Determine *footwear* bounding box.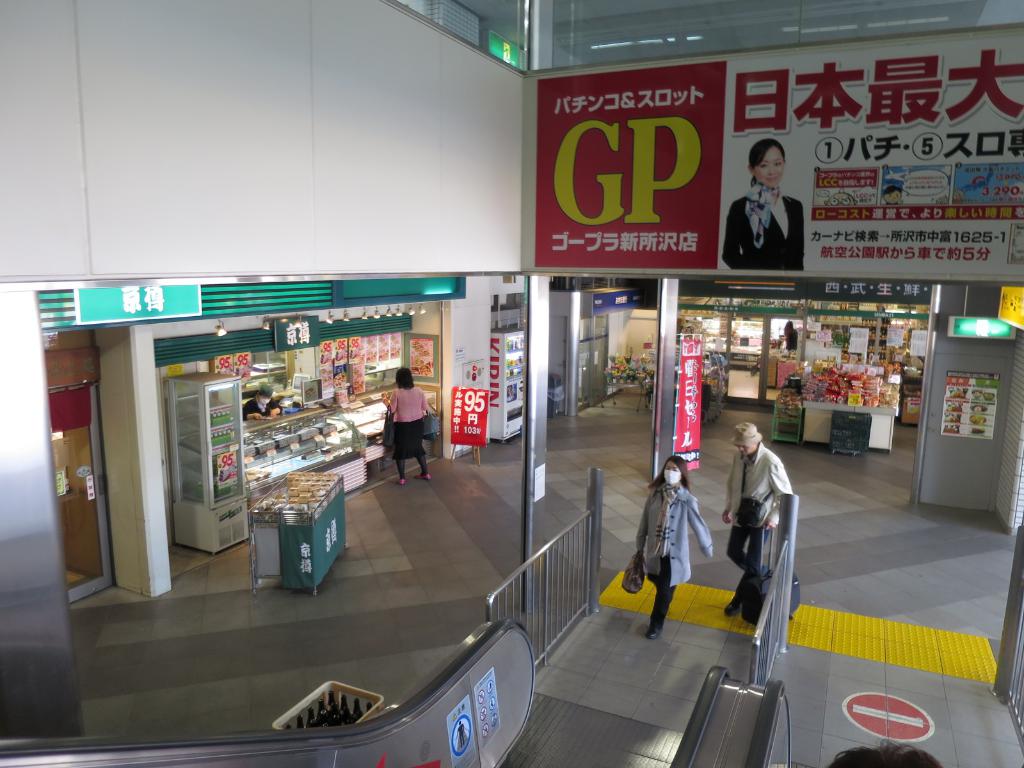
Determined: <bbox>391, 477, 404, 484</bbox>.
